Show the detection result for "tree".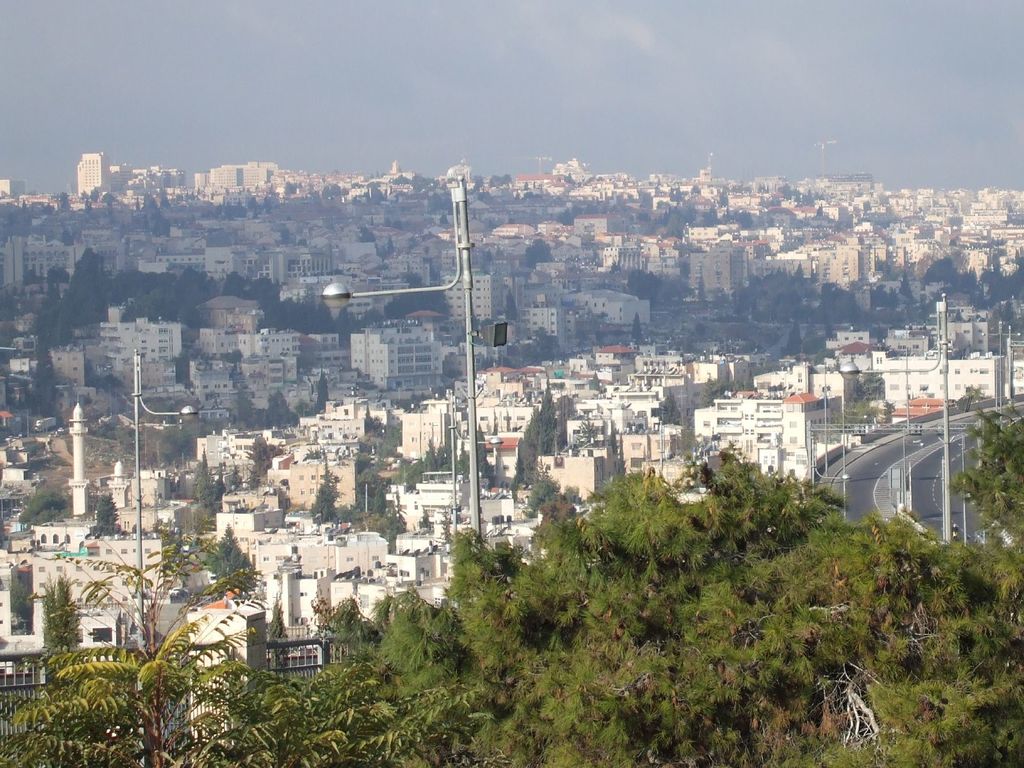
crop(165, 451, 228, 511).
